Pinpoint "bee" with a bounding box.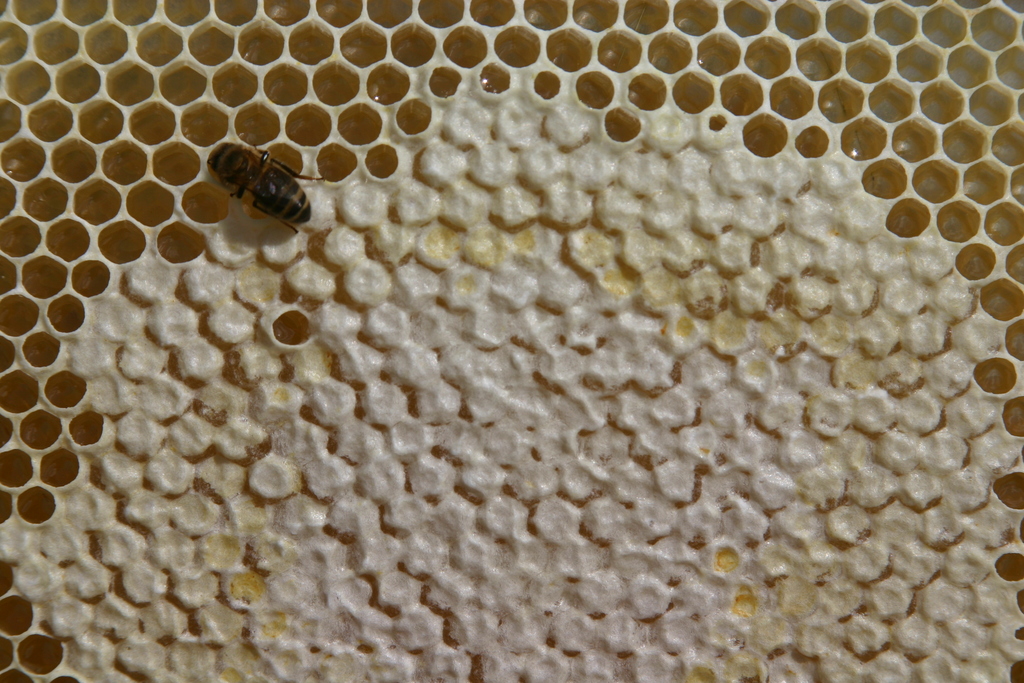
BBox(198, 139, 334, 249).
